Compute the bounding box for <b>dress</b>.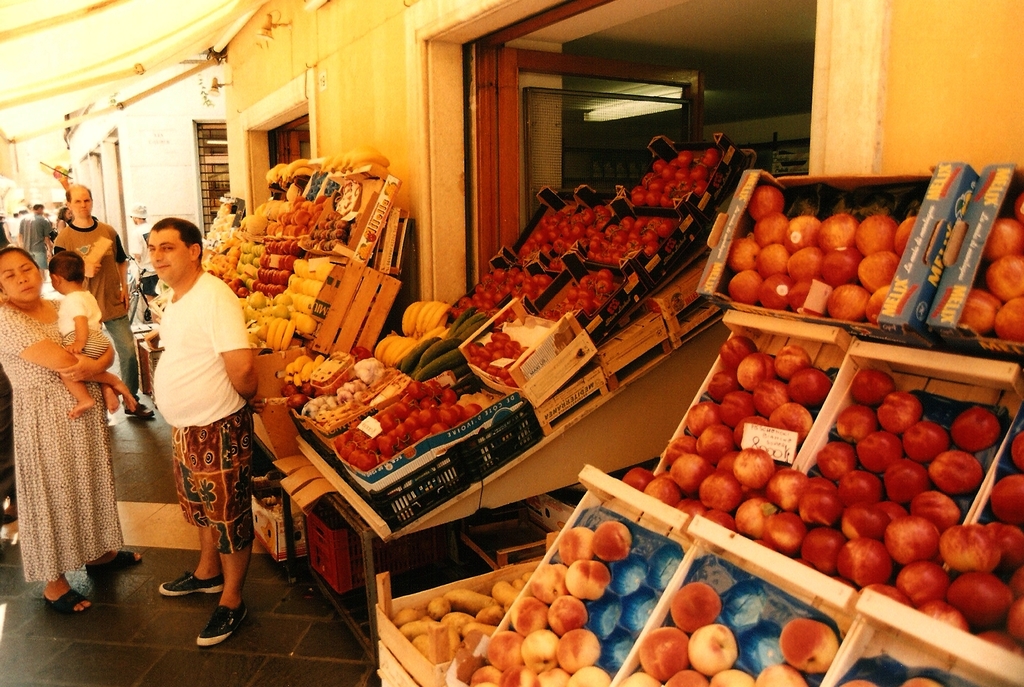
box(13, 295, 125, 590).
